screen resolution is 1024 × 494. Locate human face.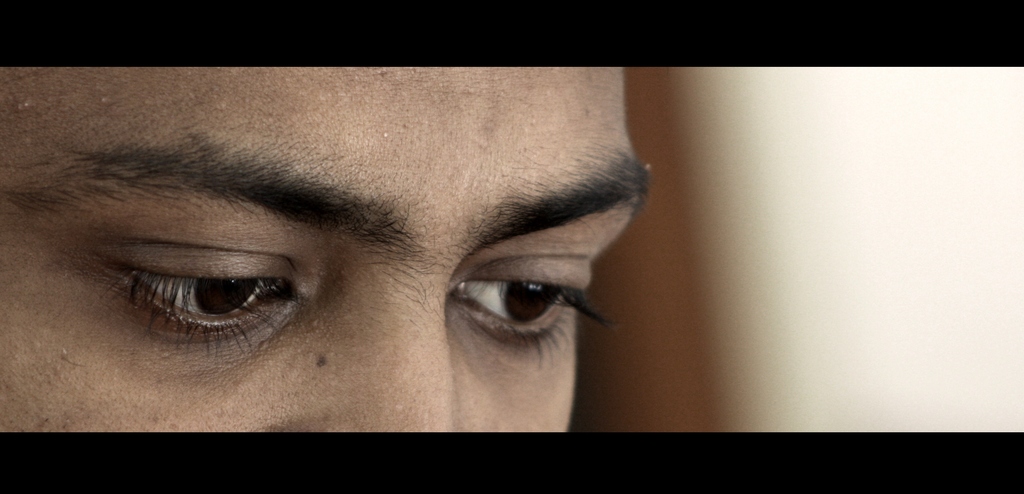
left=0, top=66, right=654, bottom=433.
